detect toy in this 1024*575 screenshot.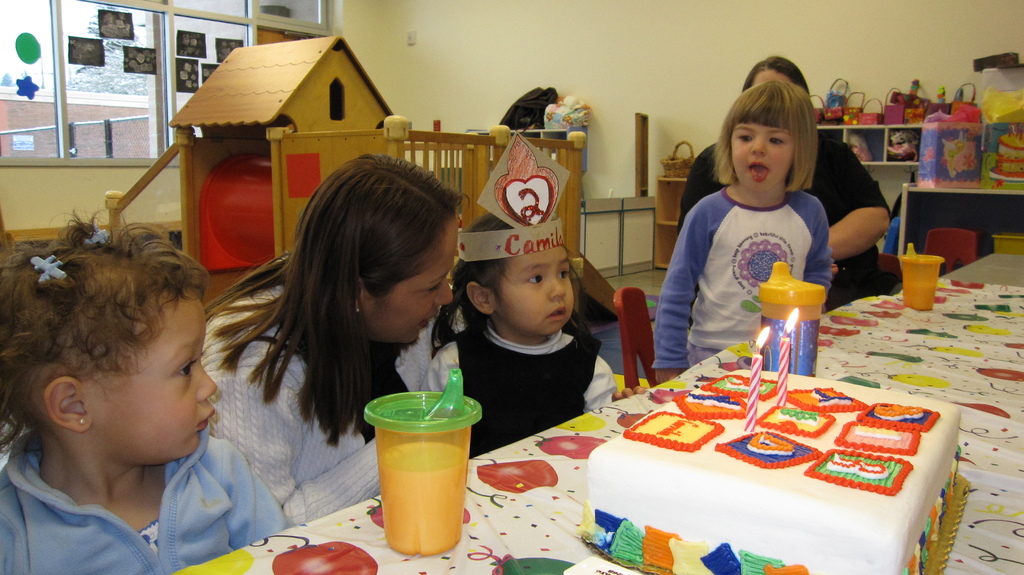
Detection: {"x1": 856, "y1": 95, "x2": 886, "y2": 129}.
